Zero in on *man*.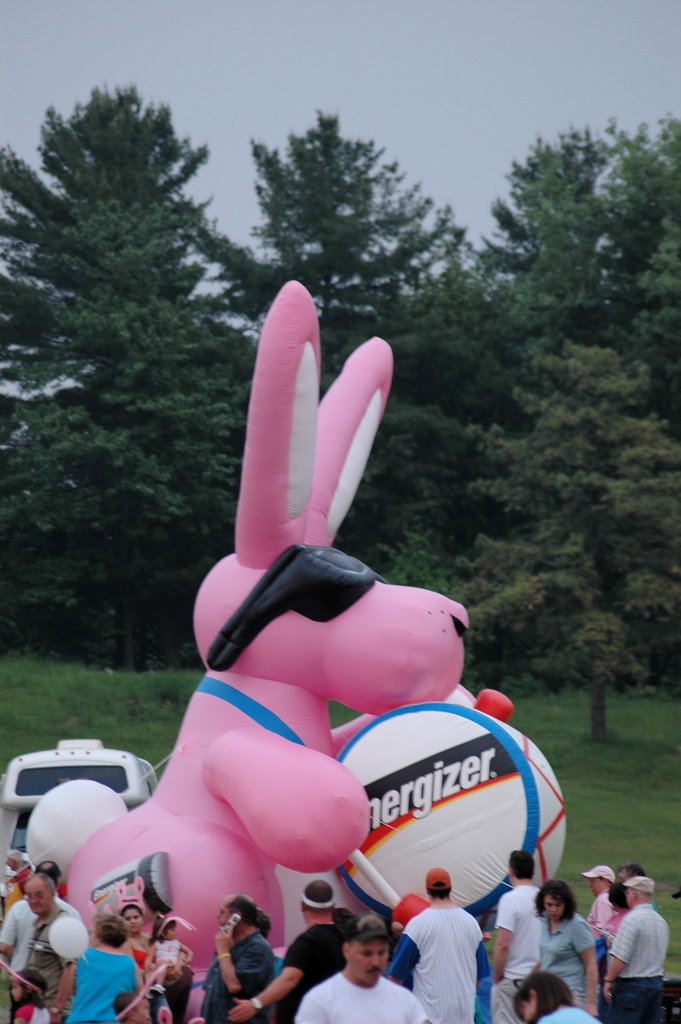
Zeroed in: [left=206, top=895, right=265, bottom=1023].
